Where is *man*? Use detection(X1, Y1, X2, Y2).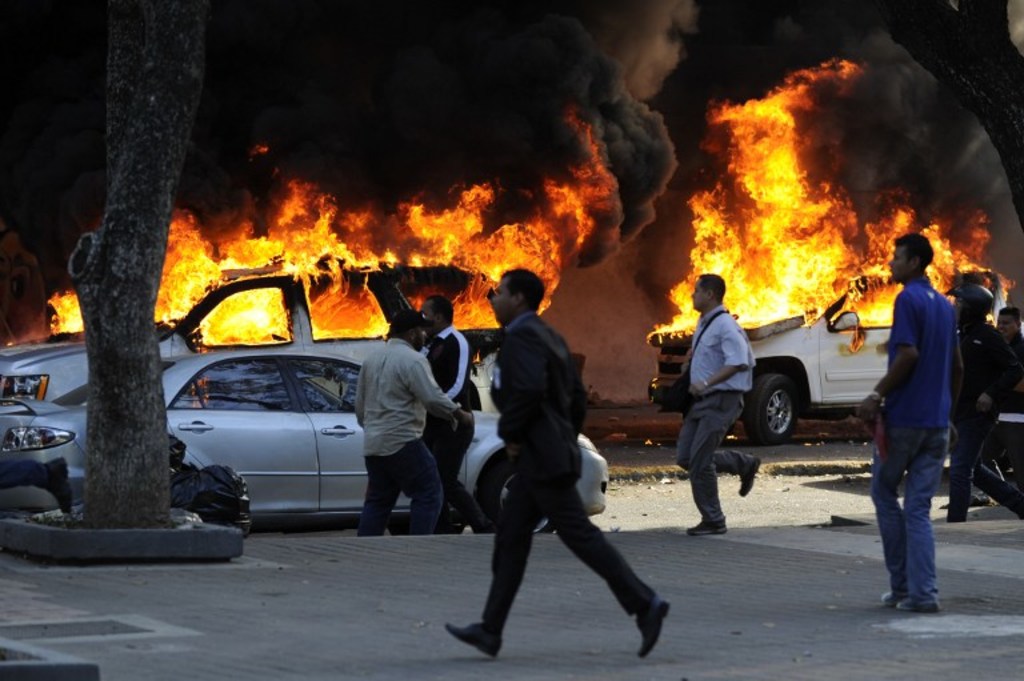
detection(436, 269, 676, 662).
